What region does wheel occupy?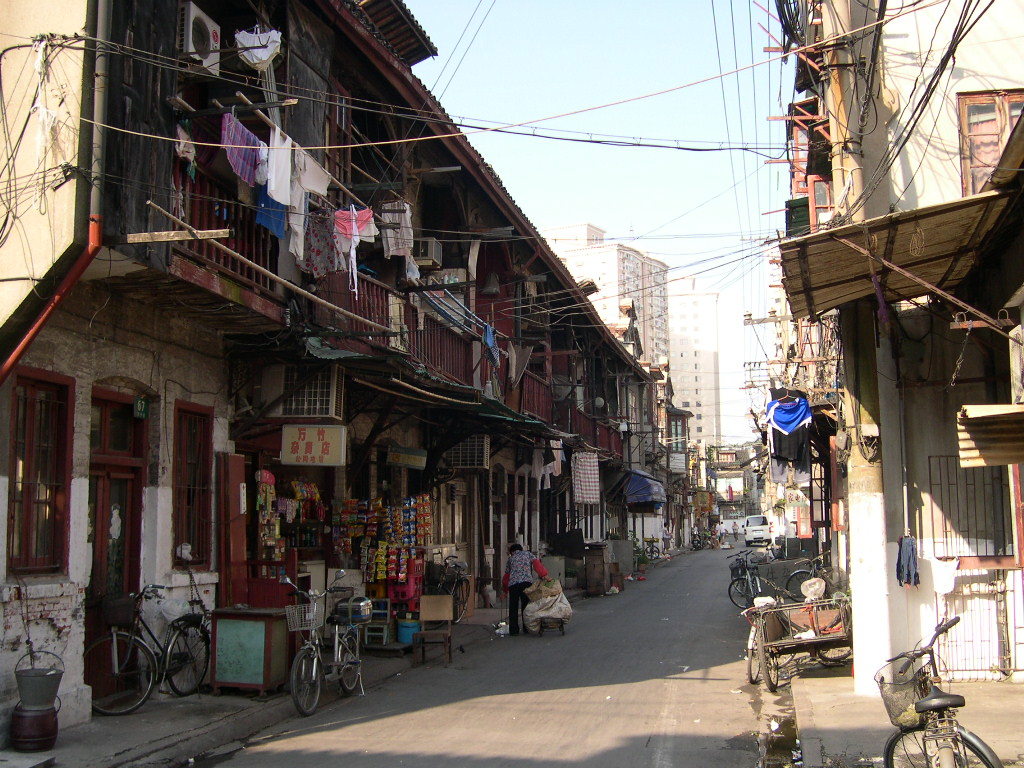
bbox(83, 632, 153, 713).
